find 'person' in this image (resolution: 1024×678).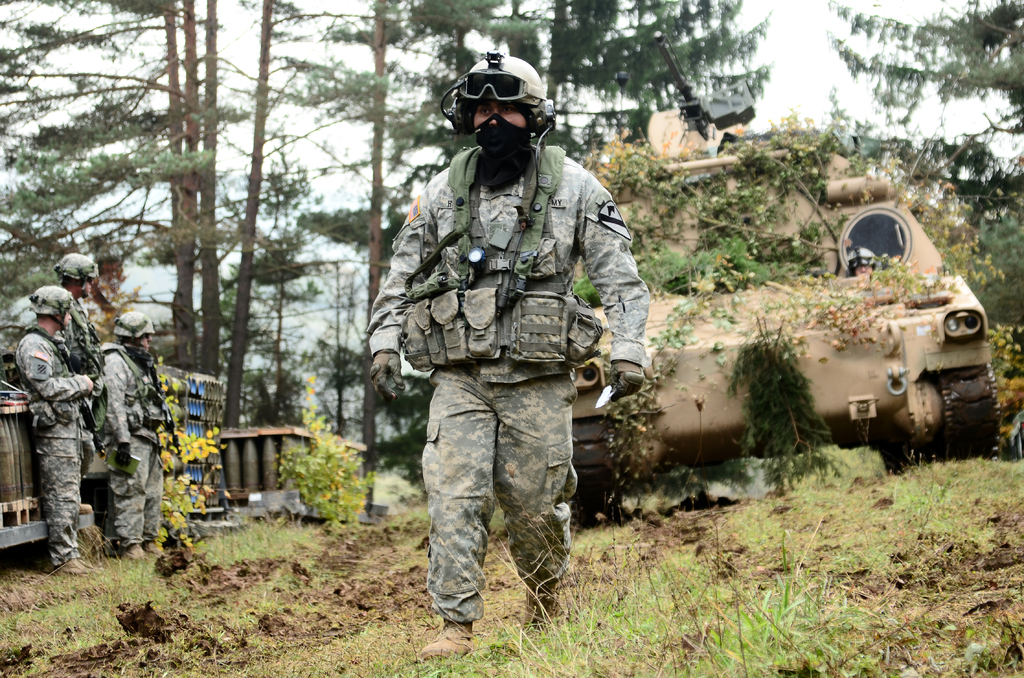
Rect(19, 286, 95, 572).
